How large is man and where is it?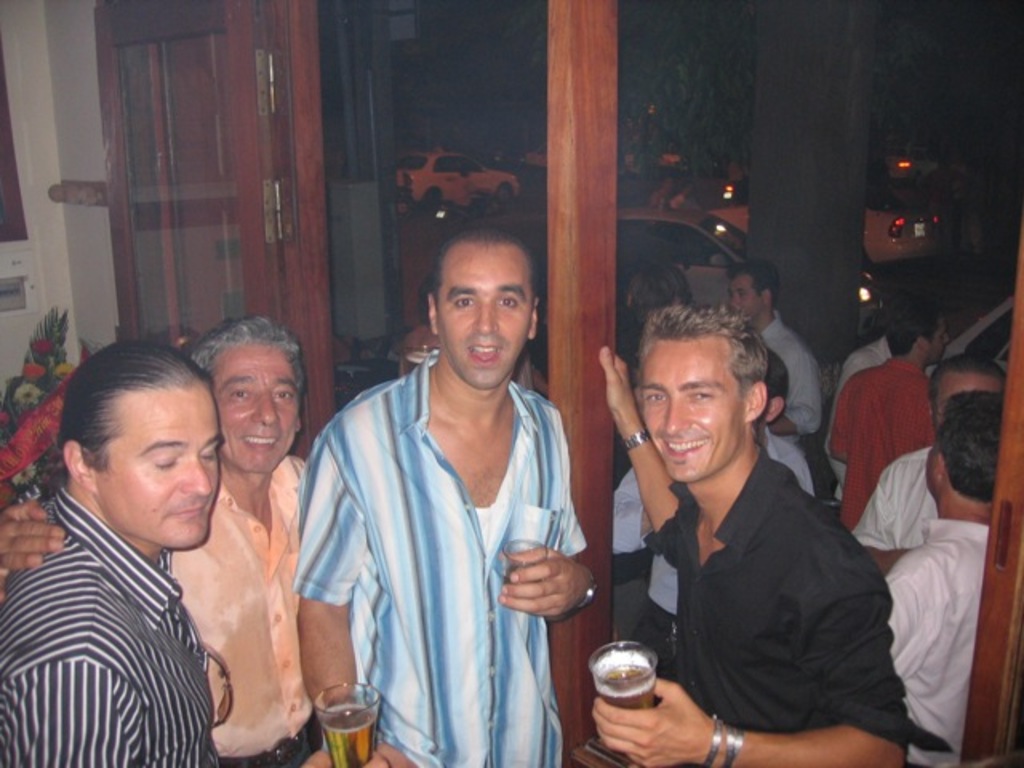
Bounding box: detection(845, 354, 1013, 573).
